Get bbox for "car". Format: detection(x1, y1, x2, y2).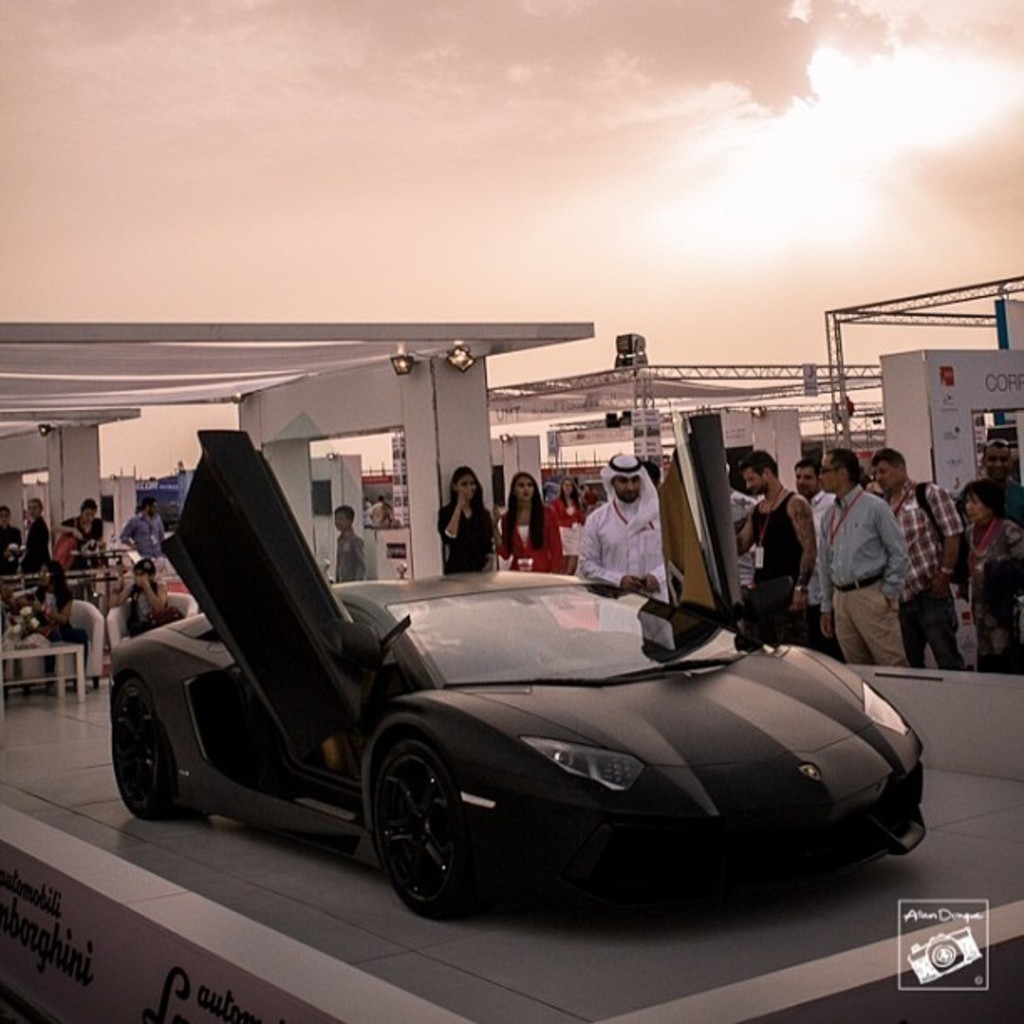
detection(162, 529, 950, 922).
